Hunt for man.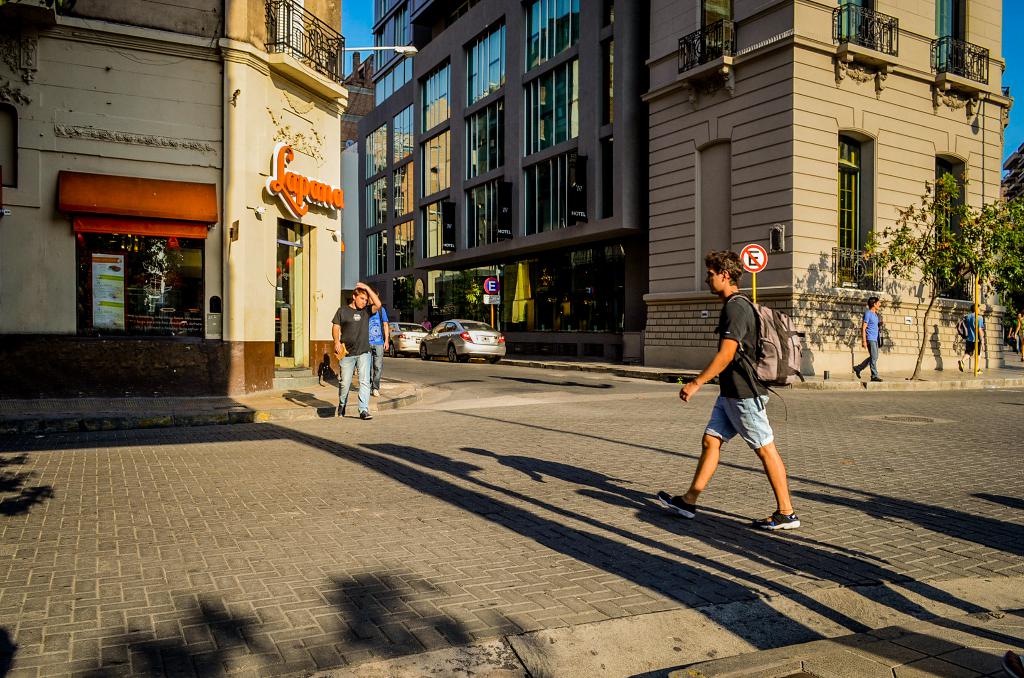
Hunted down at 688/246/800/547.
